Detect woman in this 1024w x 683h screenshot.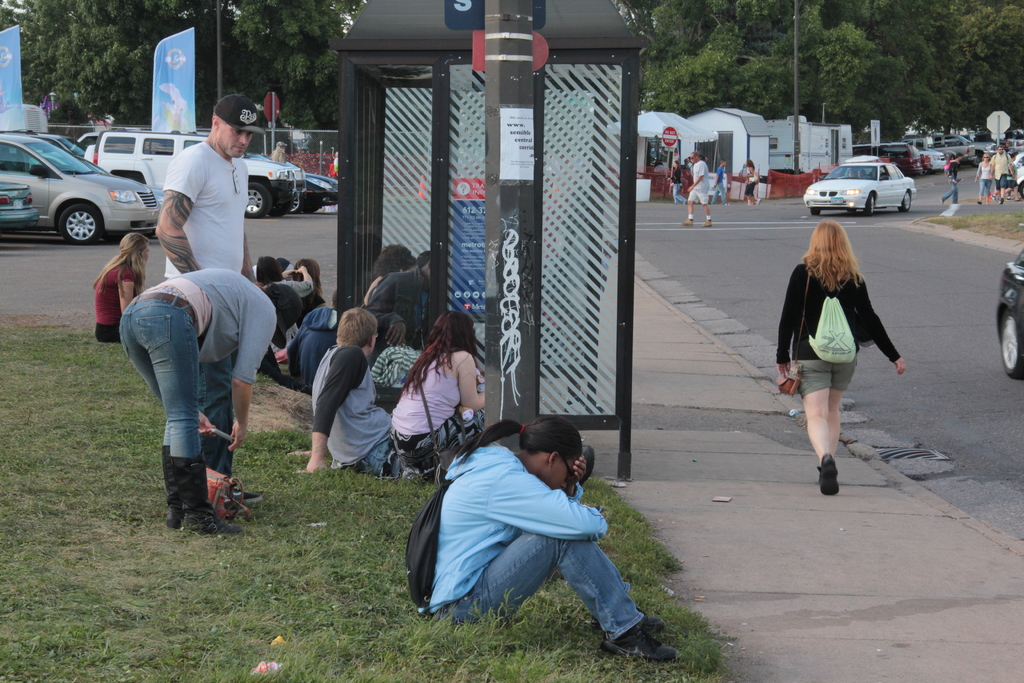
Detection: x1=426, y1=415, x2=685, y2=666.
